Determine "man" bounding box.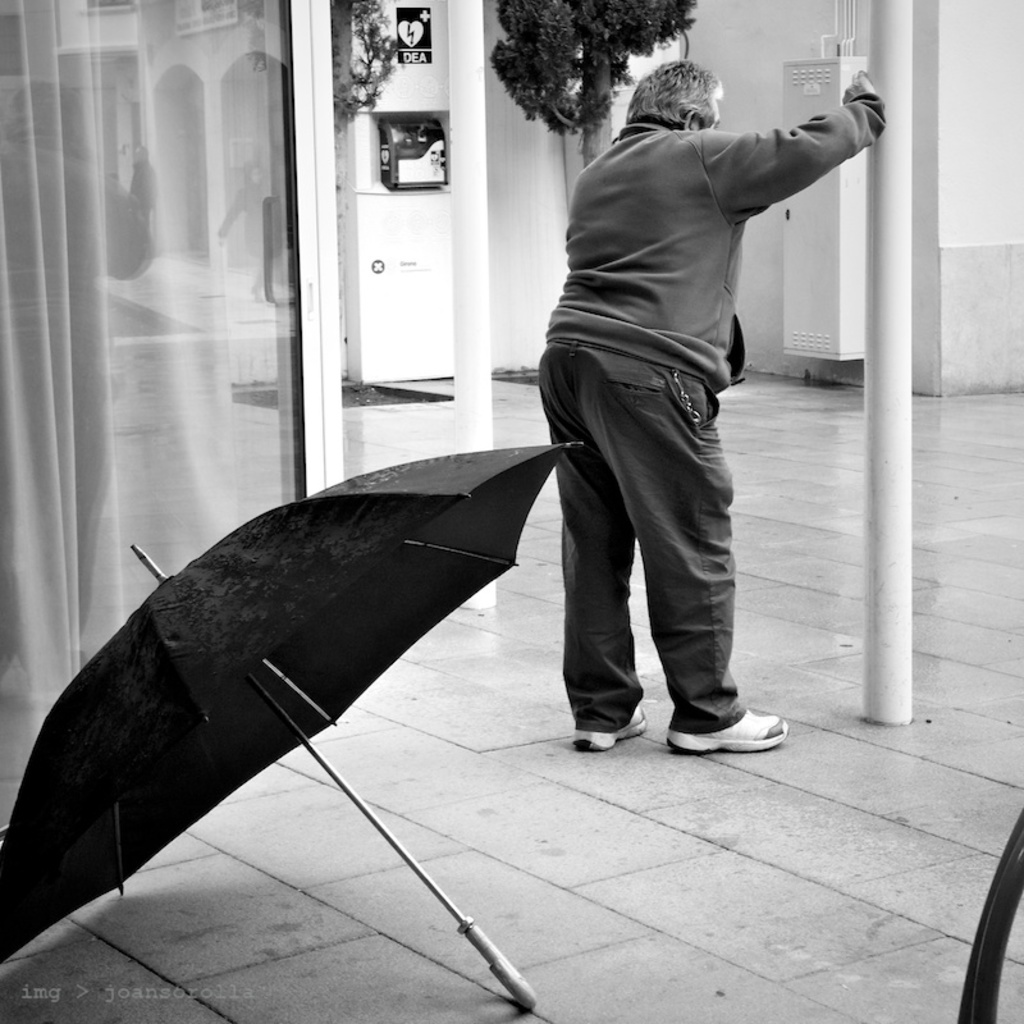
Determined: [522, 40, 861, 796].
